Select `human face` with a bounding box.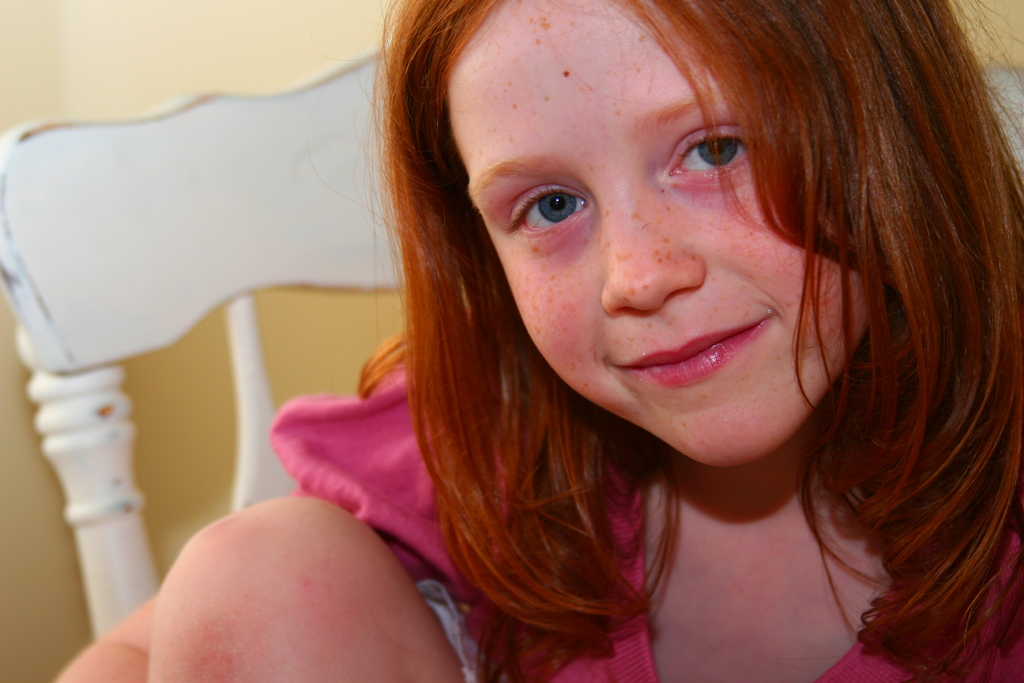
crop(440, 0, 885, 478).
